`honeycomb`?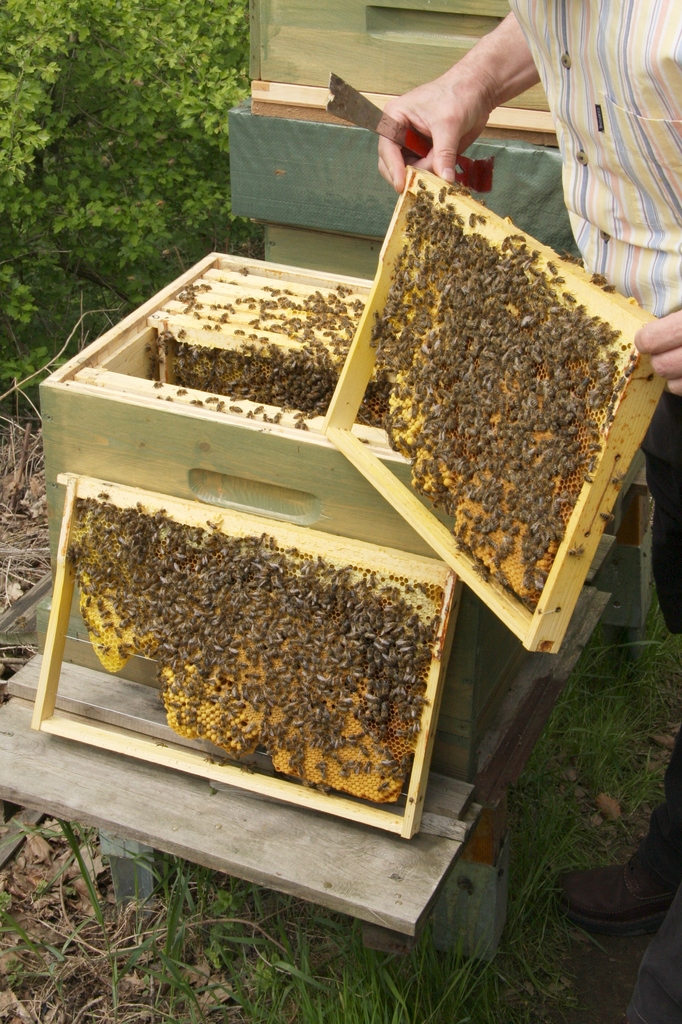
{"left": 372, "top": 189, "right": 623, "bottom": 611}
